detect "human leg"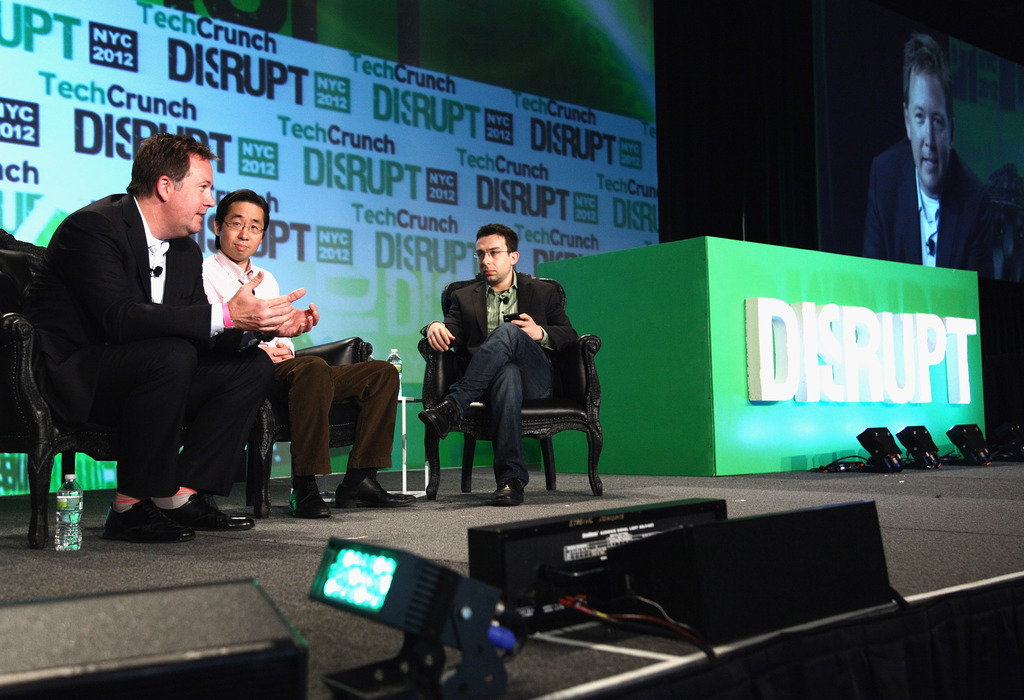
select_region(420, 323, 552, 441)
